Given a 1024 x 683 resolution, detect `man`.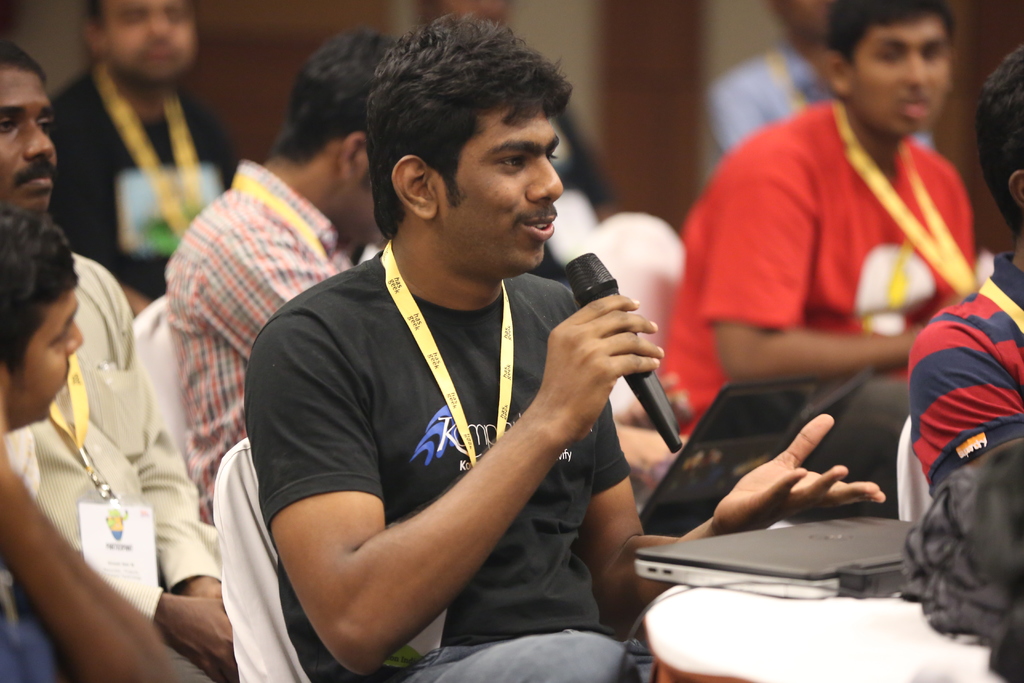
x1=241 y1=0 x2=891 y2=682.
